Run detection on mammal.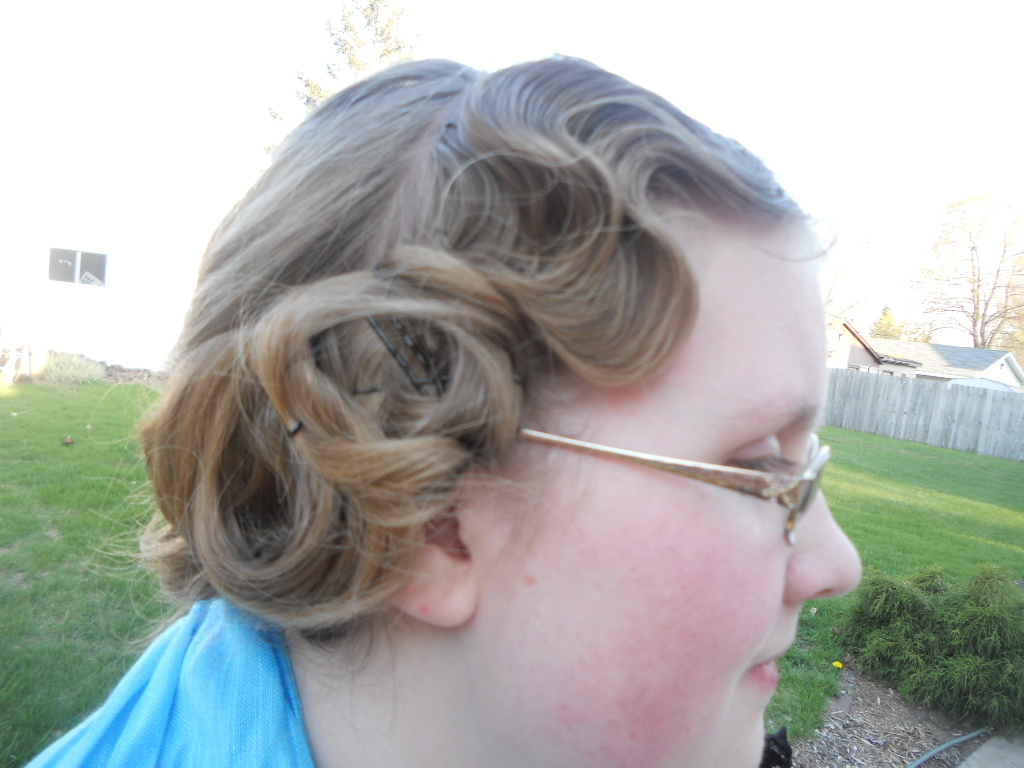
Result: bbox(80, 0, 881, 719).
